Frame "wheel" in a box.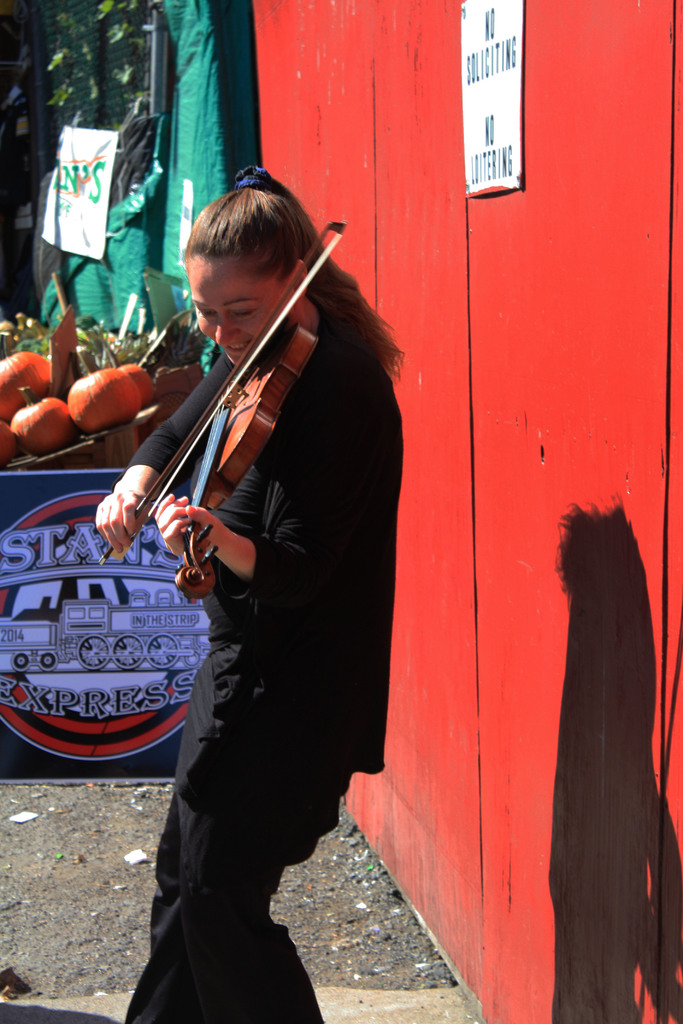
locate(111, 635, 144, 672).
